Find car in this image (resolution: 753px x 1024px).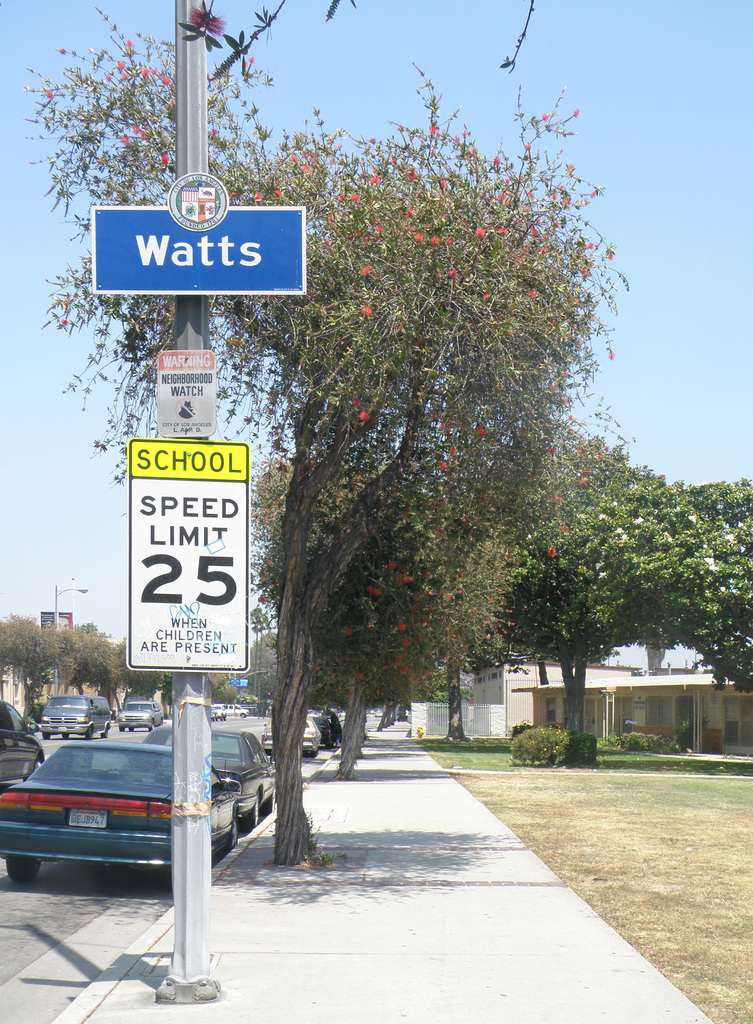
Rect(0, 699, 44, 785).
